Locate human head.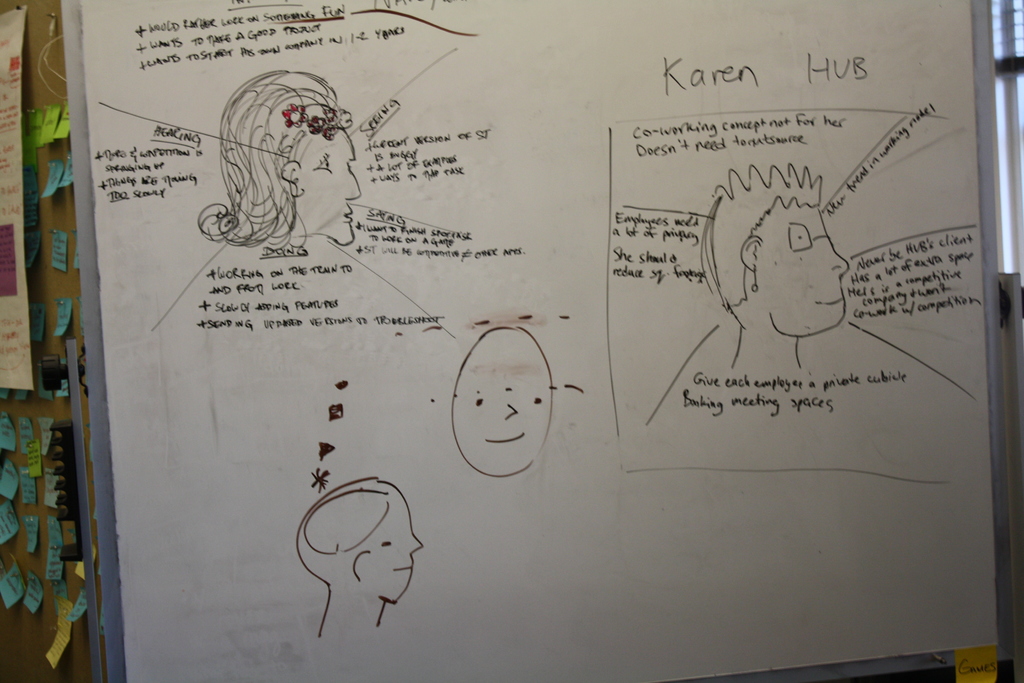
Bounding box: [x1=209, y1=62, x2=362, y2=238].
